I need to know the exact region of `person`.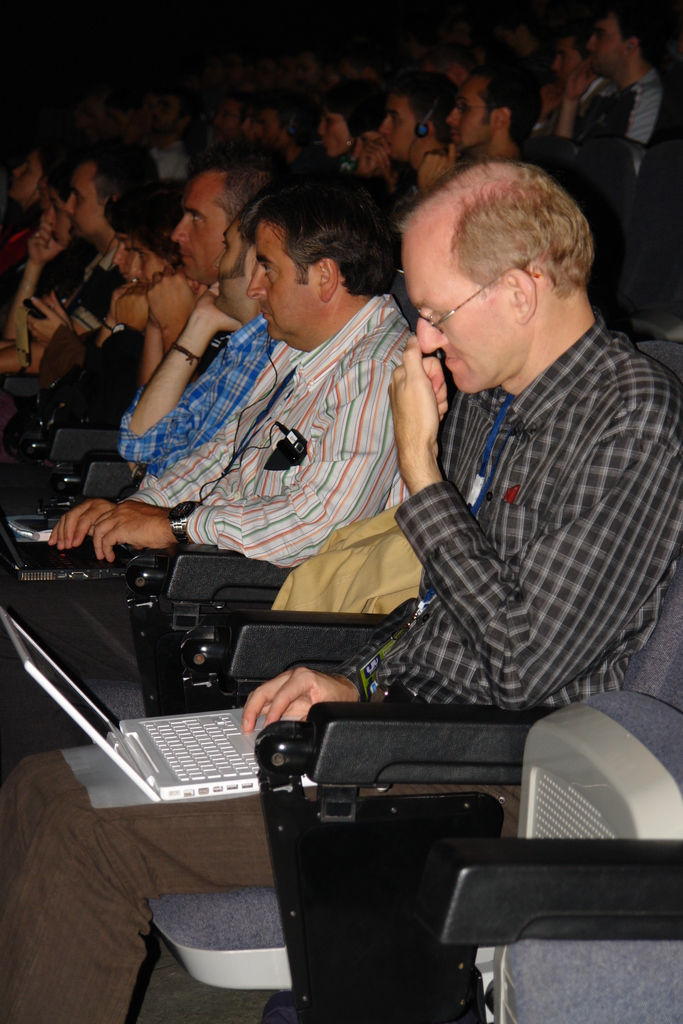
Region: select_region(0, 174, 415, 762).
